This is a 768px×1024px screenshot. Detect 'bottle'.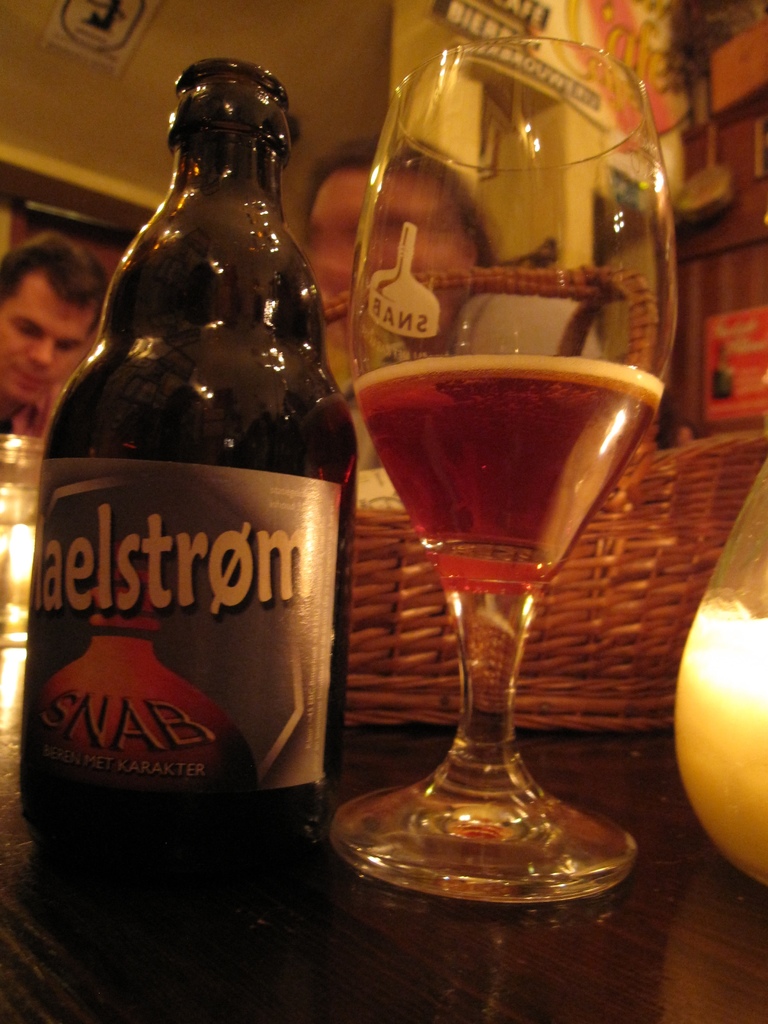
x1=20 y1=59 x2=361 y2=853.
